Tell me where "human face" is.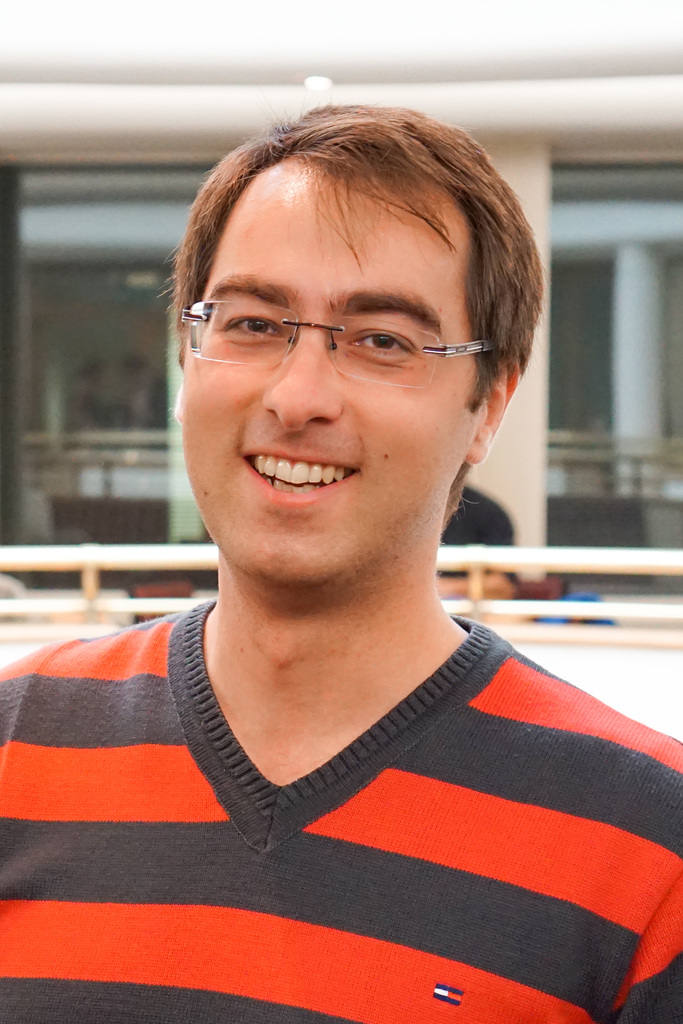
"human face" is at Rect(175, 148, 490, 608).
